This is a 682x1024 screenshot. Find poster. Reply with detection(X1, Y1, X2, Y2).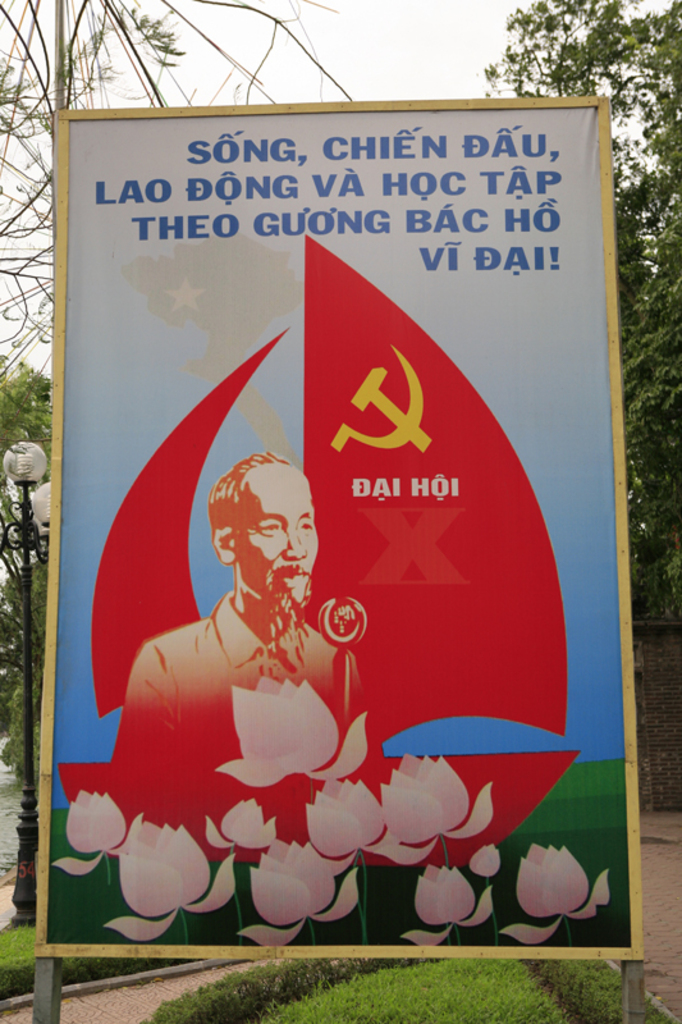
detection(46, 108, 632, 951).
